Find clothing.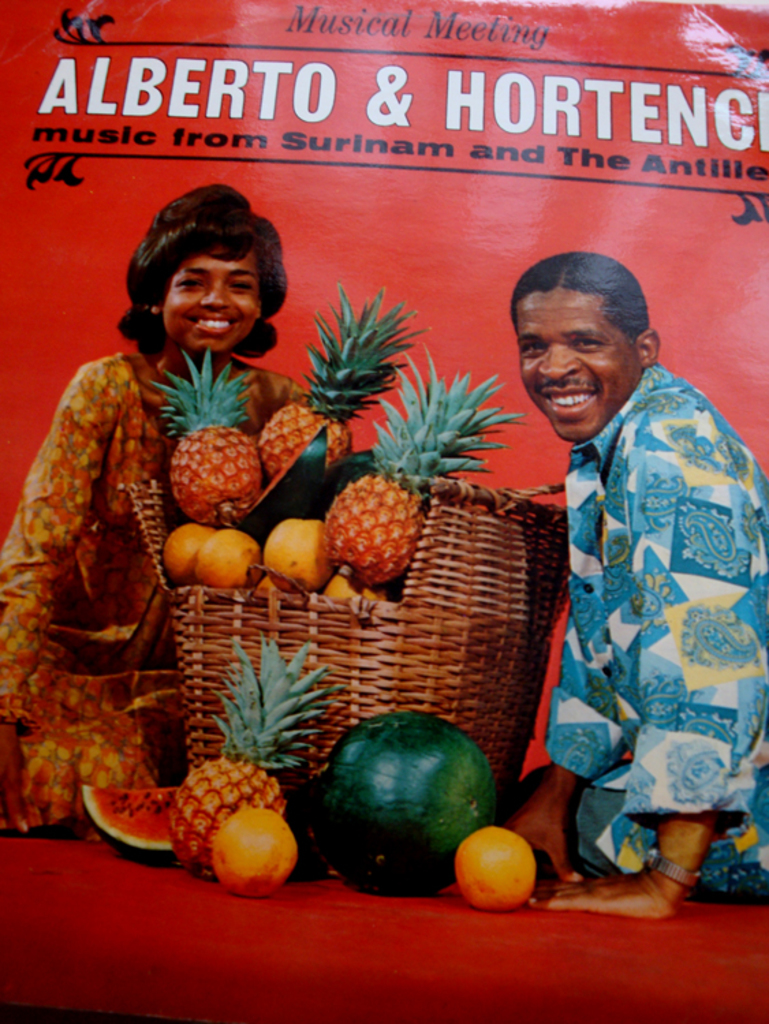
0, 336, 340, 852.
